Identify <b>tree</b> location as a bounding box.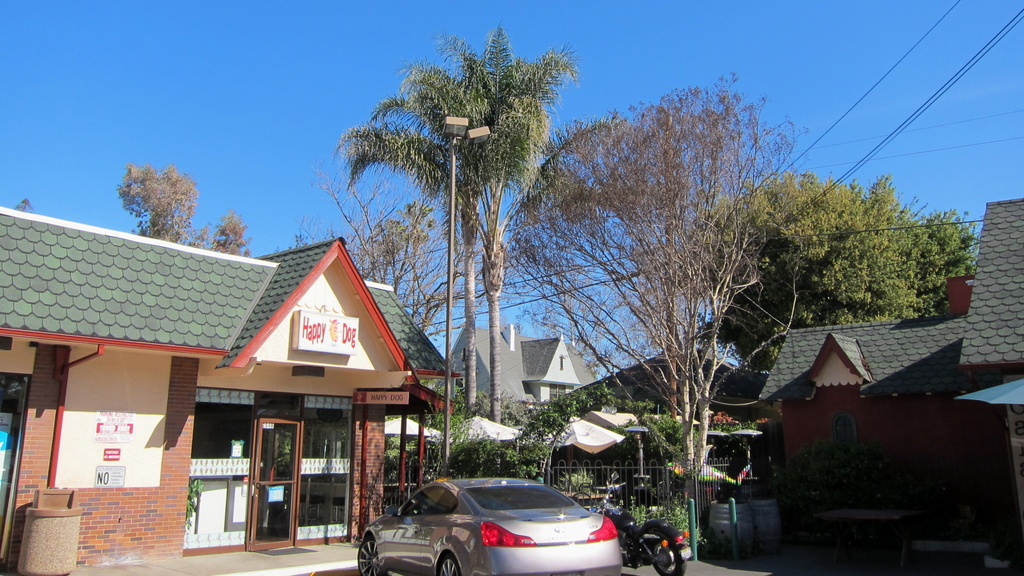
Rect(116, 162, 196, 244).
